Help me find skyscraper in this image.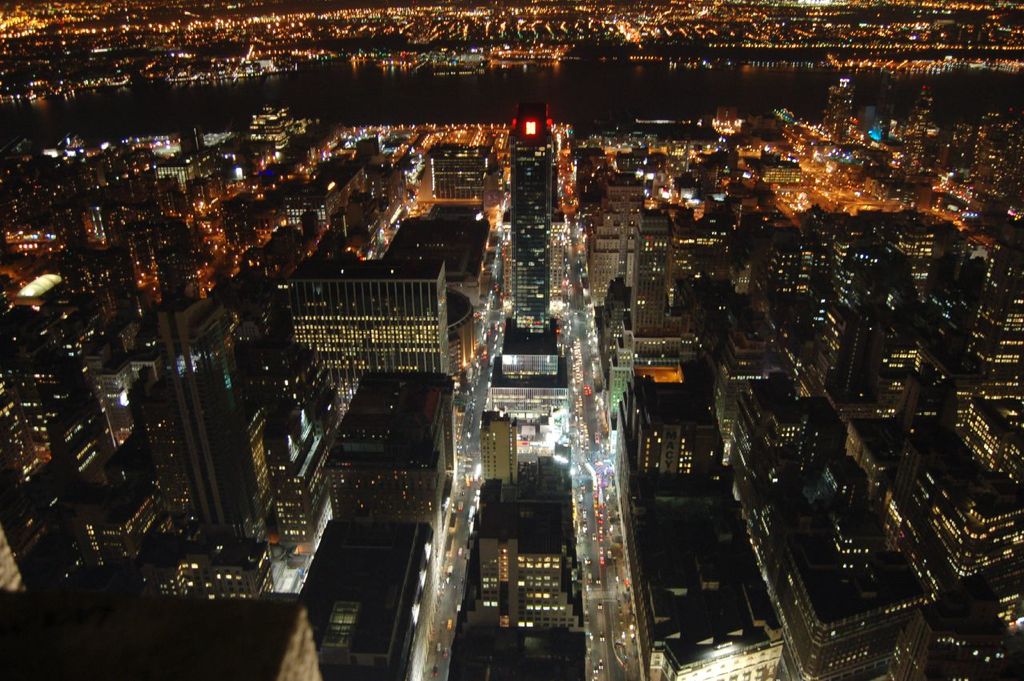
Found it: bbox=[505, 141, 556, 334].
